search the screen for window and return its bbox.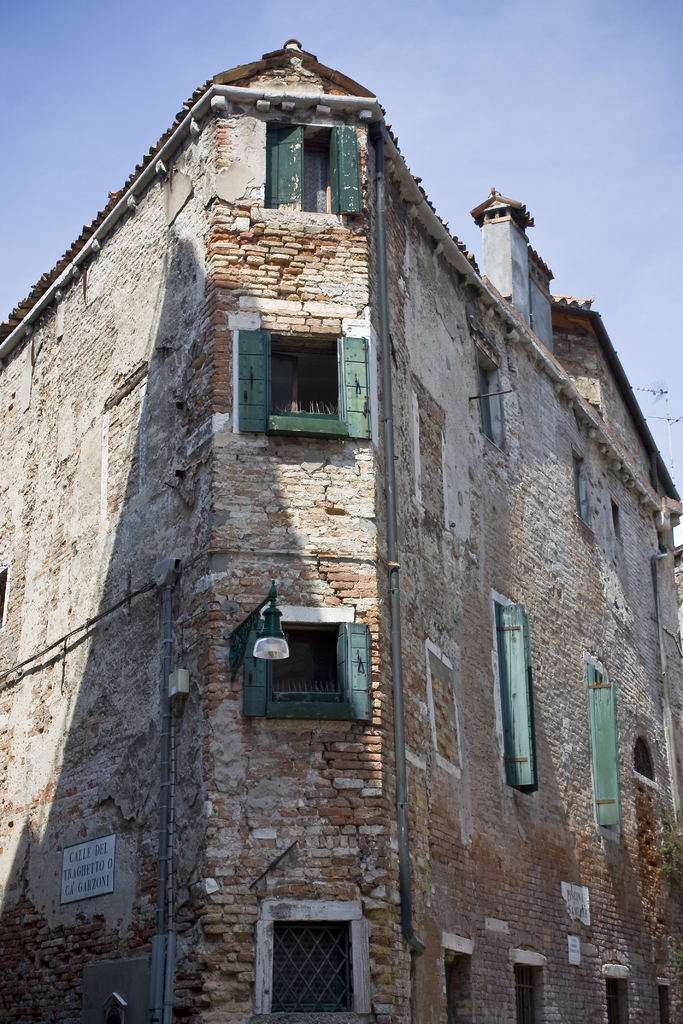
Found: box=[242, 594, 370, 730].
